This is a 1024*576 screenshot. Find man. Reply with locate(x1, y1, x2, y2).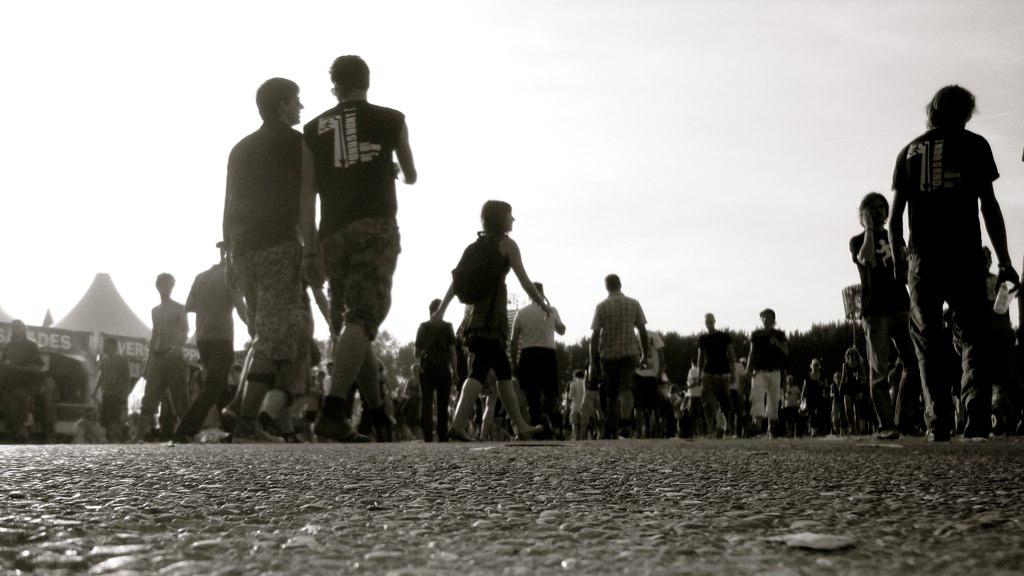
locate(586, 269, 652, 441).
